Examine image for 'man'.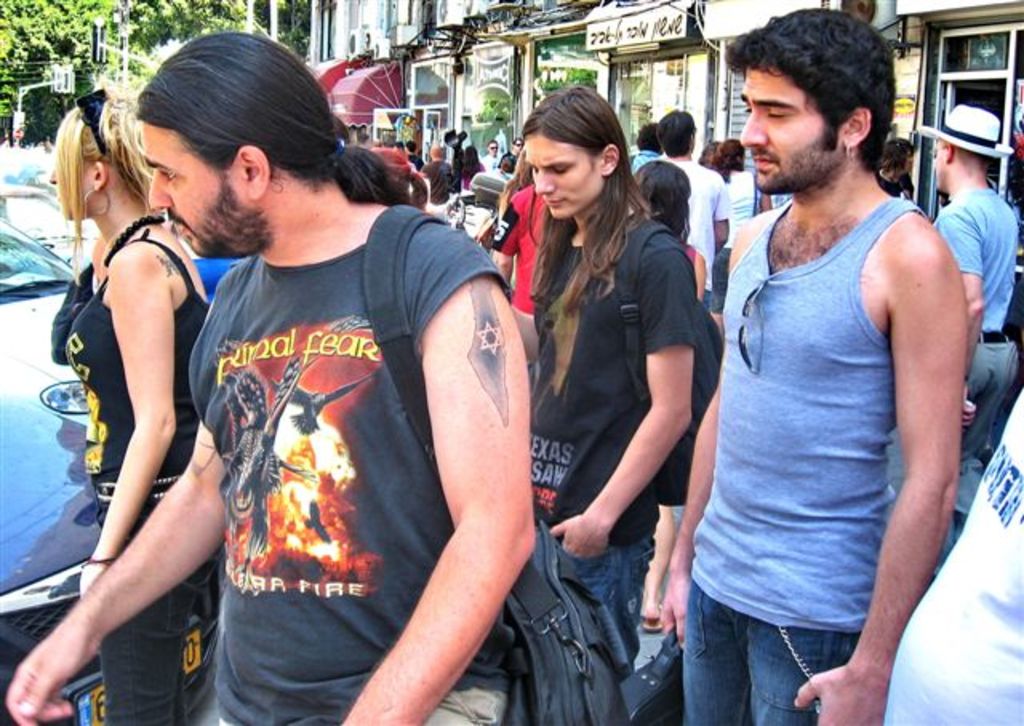
Examination result: 928/101/1022/477.
